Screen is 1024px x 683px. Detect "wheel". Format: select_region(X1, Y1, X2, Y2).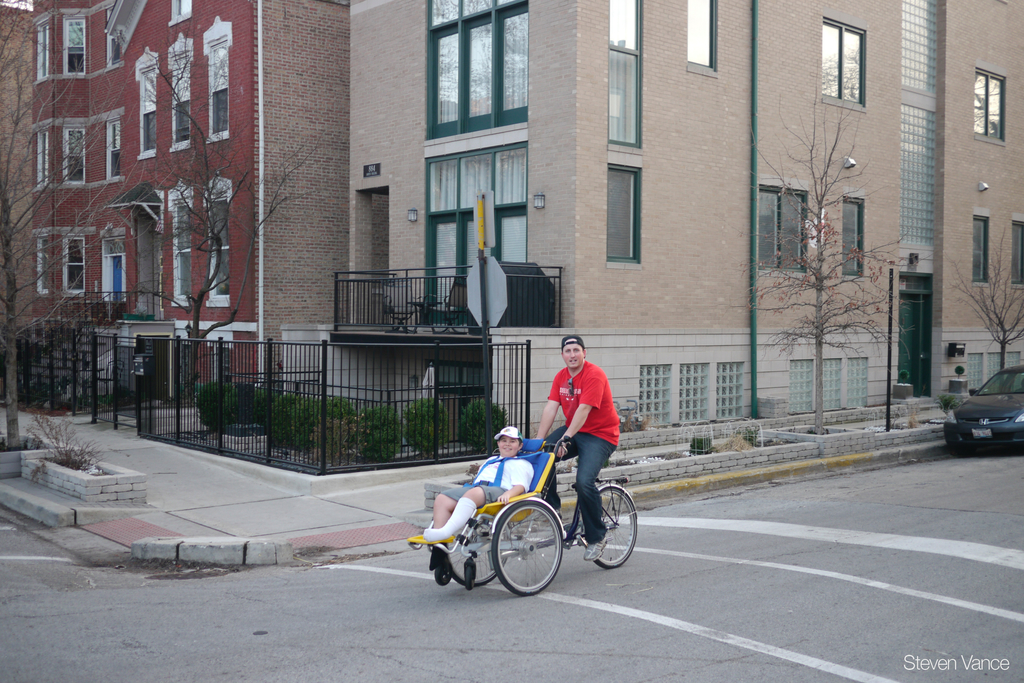
select_region(947, 422, 975, 457).
